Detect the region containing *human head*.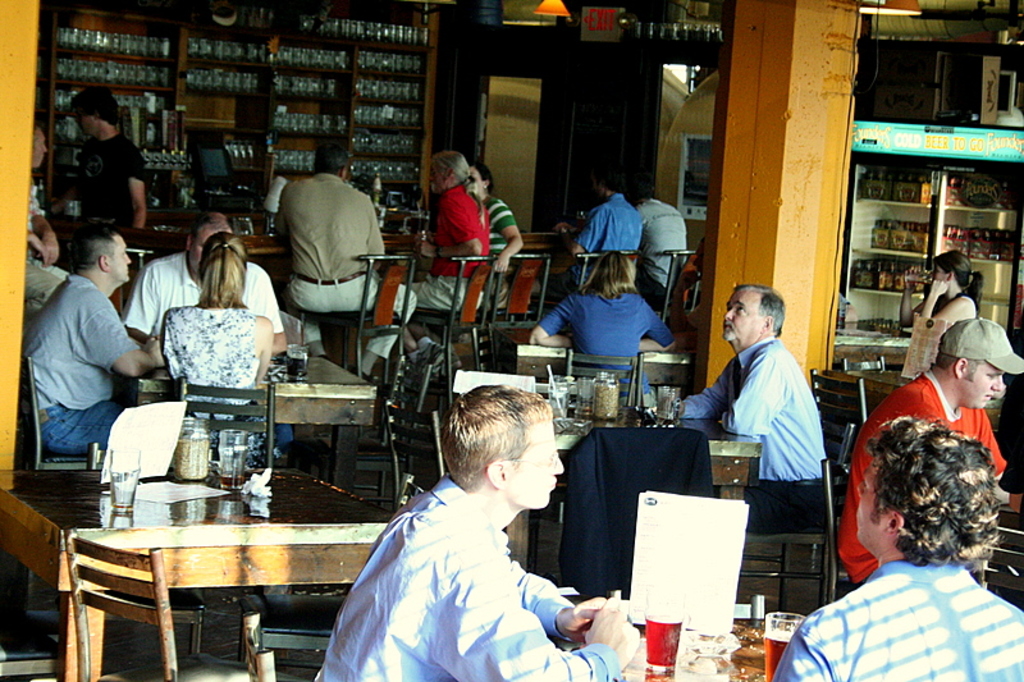
locate(31, 124, 49, 169).
